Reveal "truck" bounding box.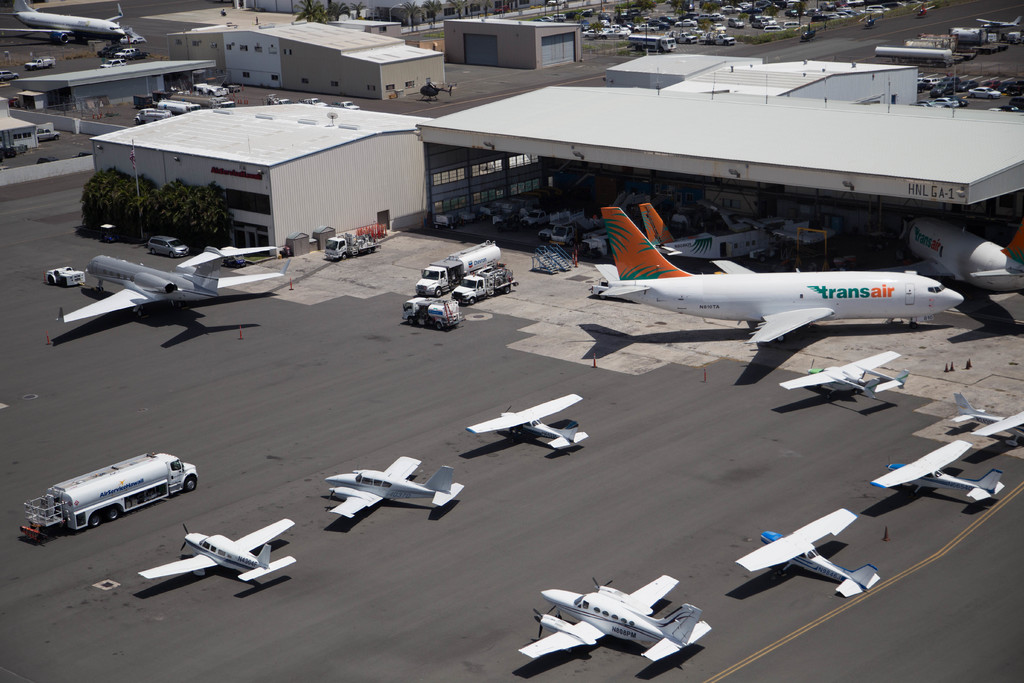
Revealed: rect(134, 104, 173, 124).
